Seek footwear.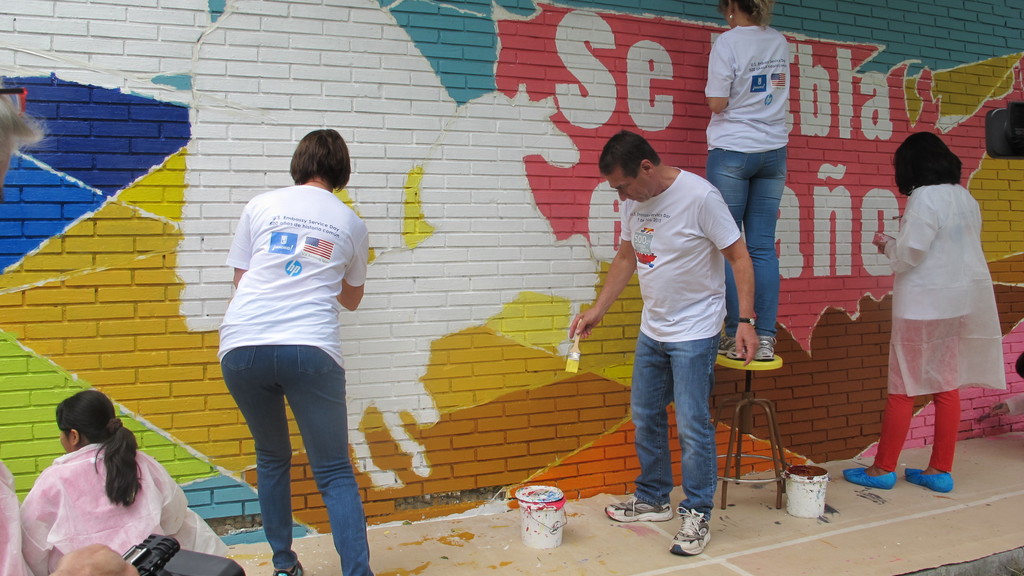
Rect(273, 559, 303, 575).
